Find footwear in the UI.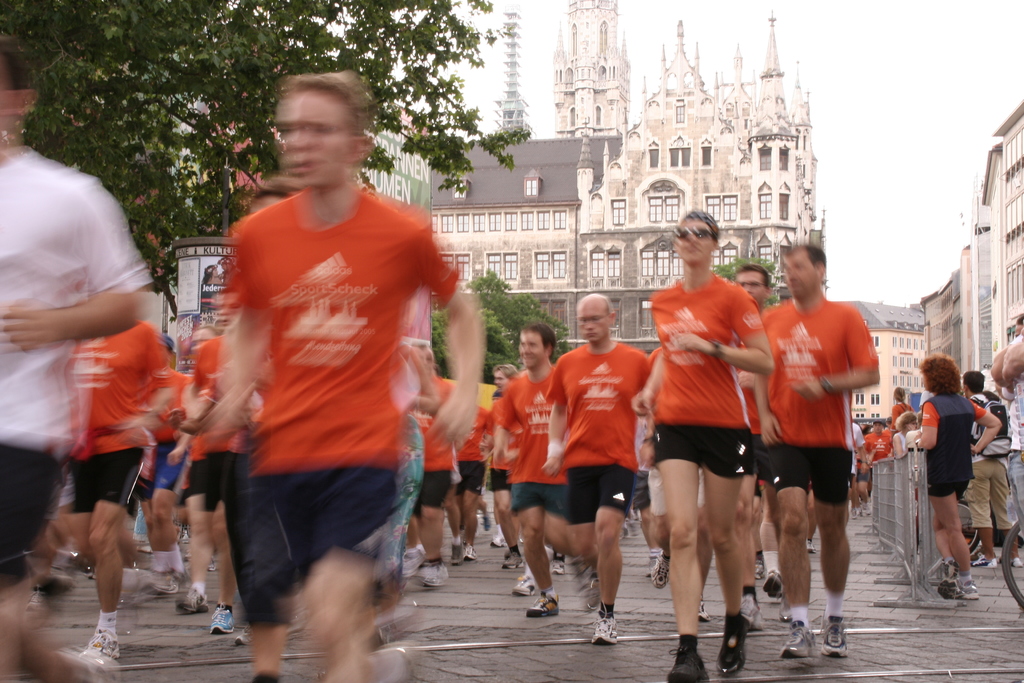
UI element at x1=235 y1=620 x2=249 y2=645.
